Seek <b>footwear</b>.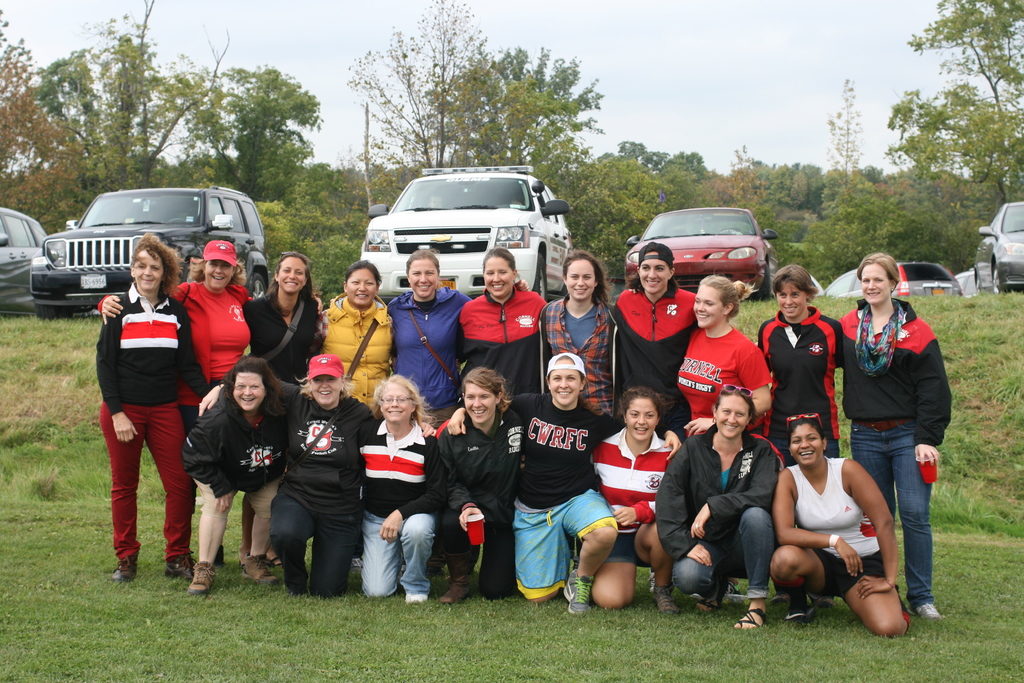
box(652, 582, 680, 614).
